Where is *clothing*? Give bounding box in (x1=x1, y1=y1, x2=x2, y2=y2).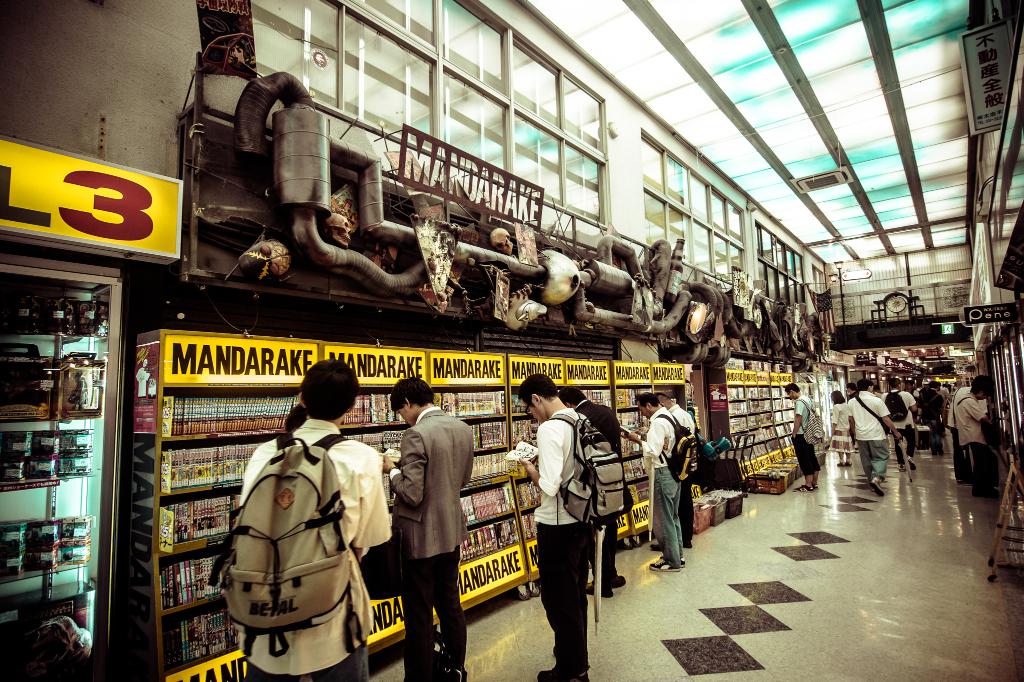
(x1=646, y1=412, x2=682, y2=577).
